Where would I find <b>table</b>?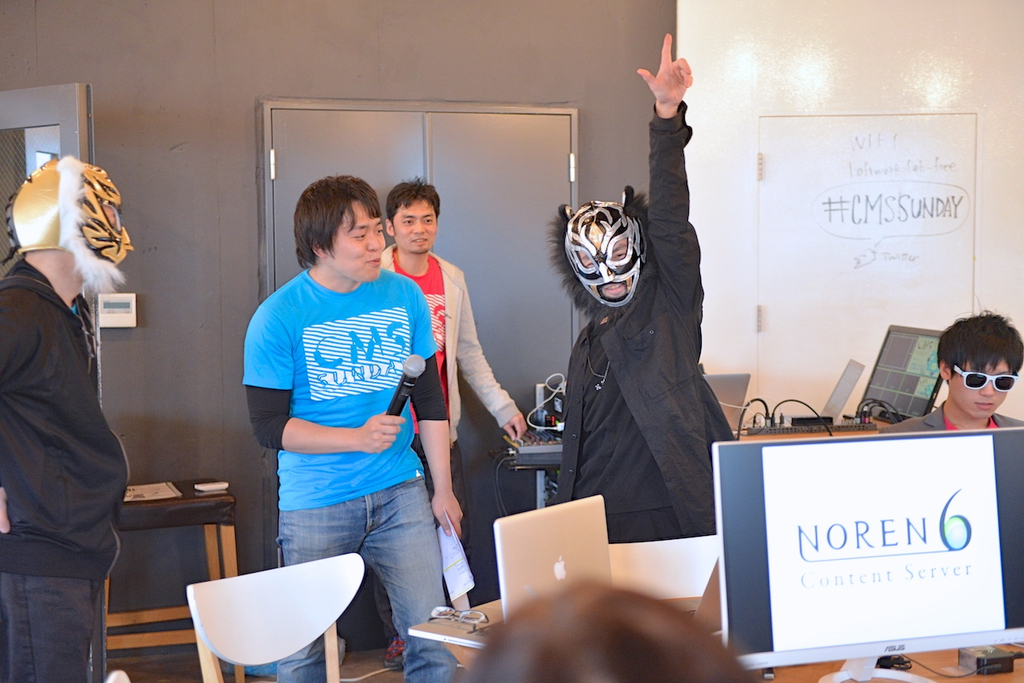
At 407, 589, 1023, 681.
